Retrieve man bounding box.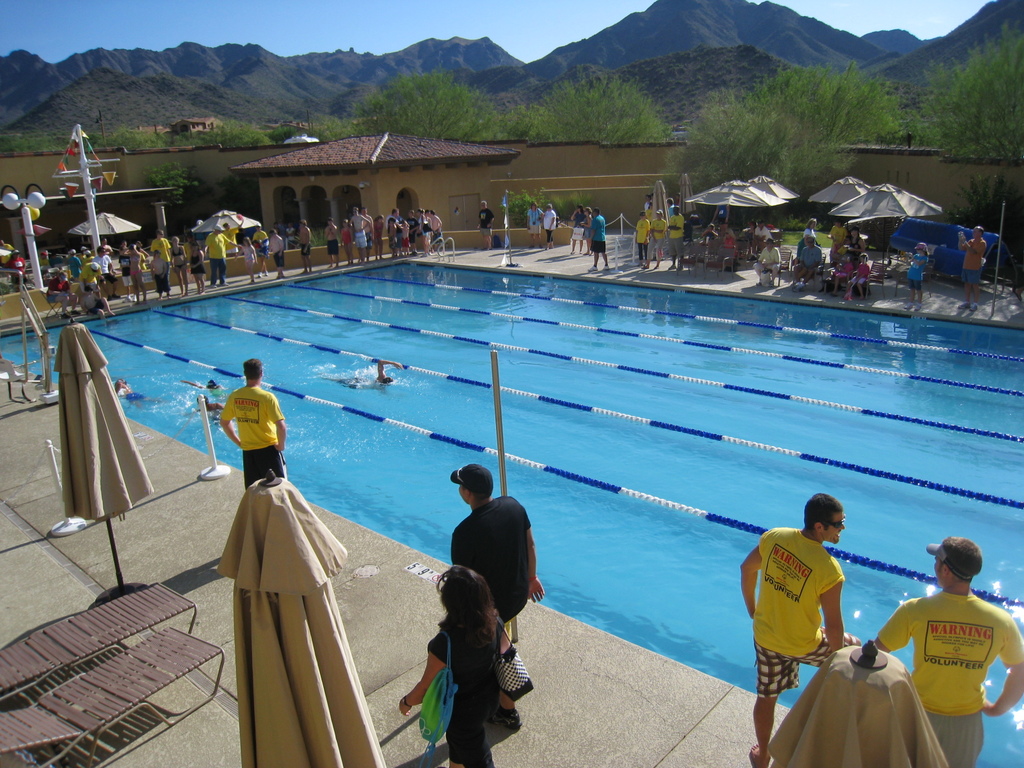
Bounding box: box=[666, 205, 685, 270].
